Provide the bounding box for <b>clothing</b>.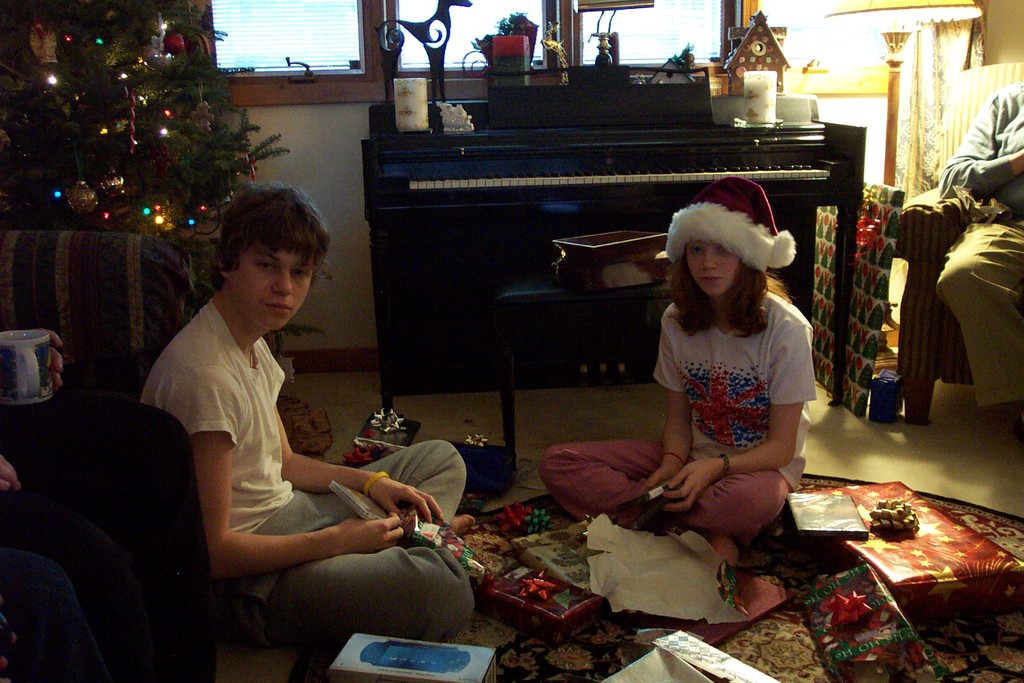
bbox=[132, 292, 491, 633].
